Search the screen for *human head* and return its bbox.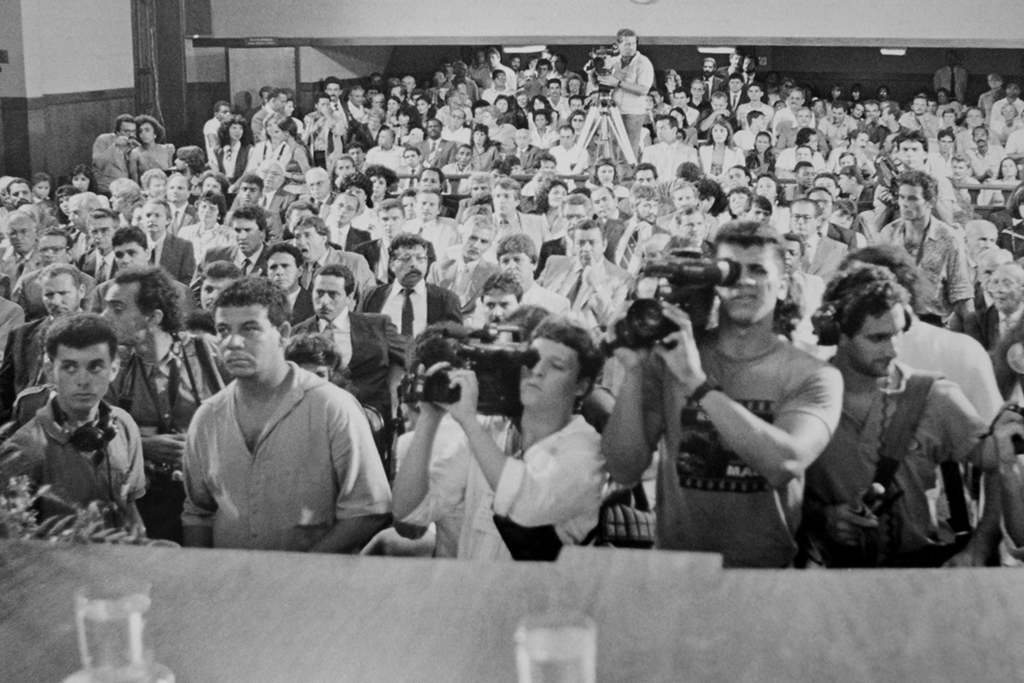
Found: rect(170, 147, 206, 171).
